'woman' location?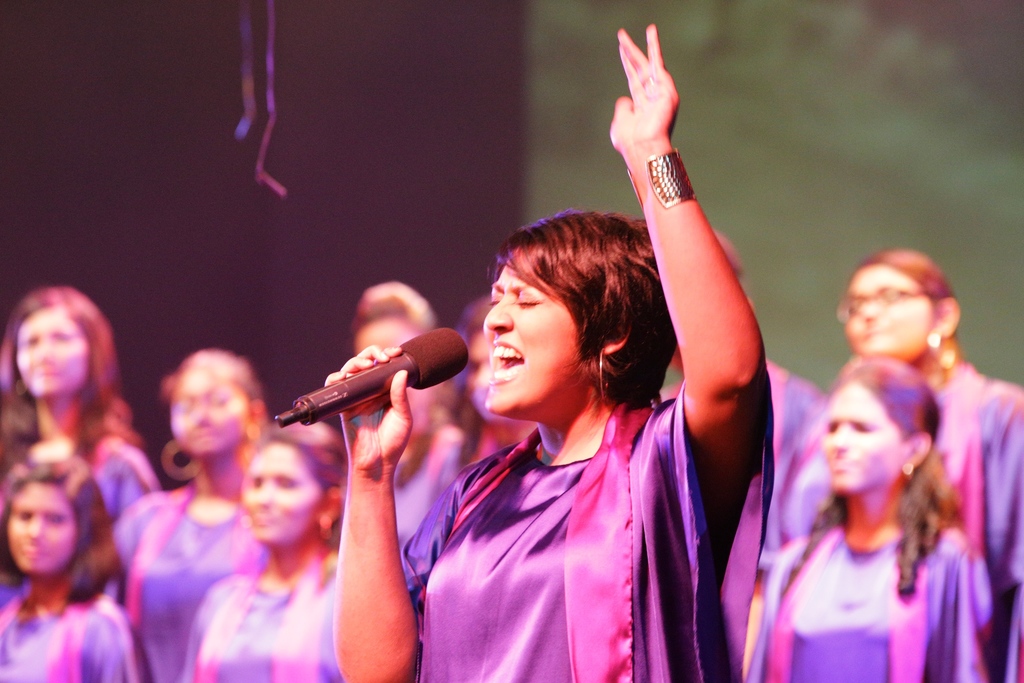
(741, 349, 990, 682)
